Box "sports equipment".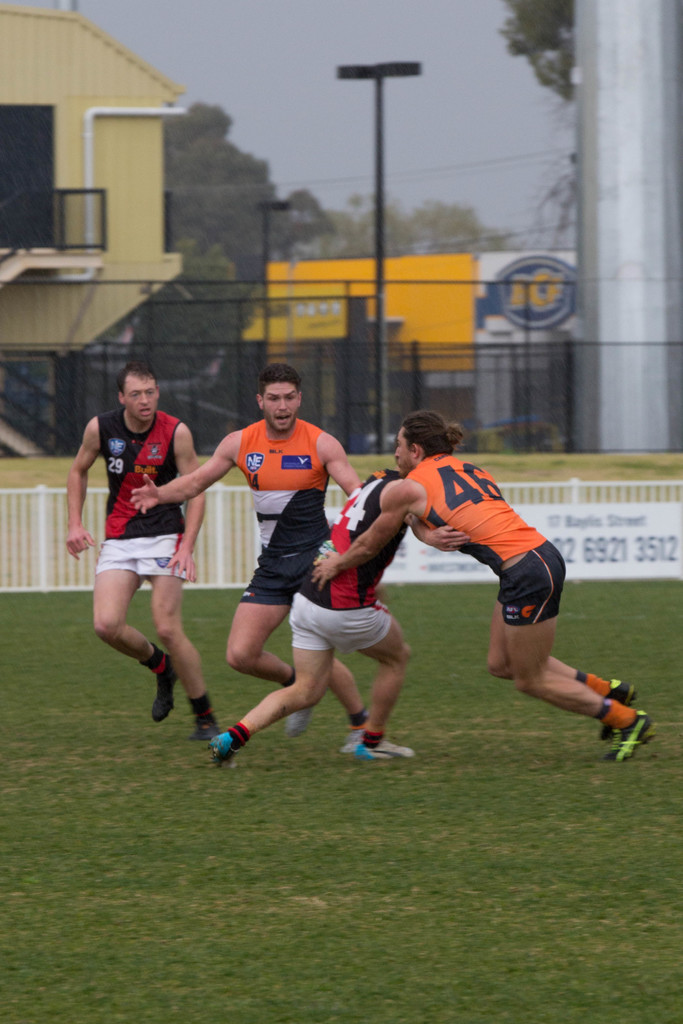
[291,467,408,655].
